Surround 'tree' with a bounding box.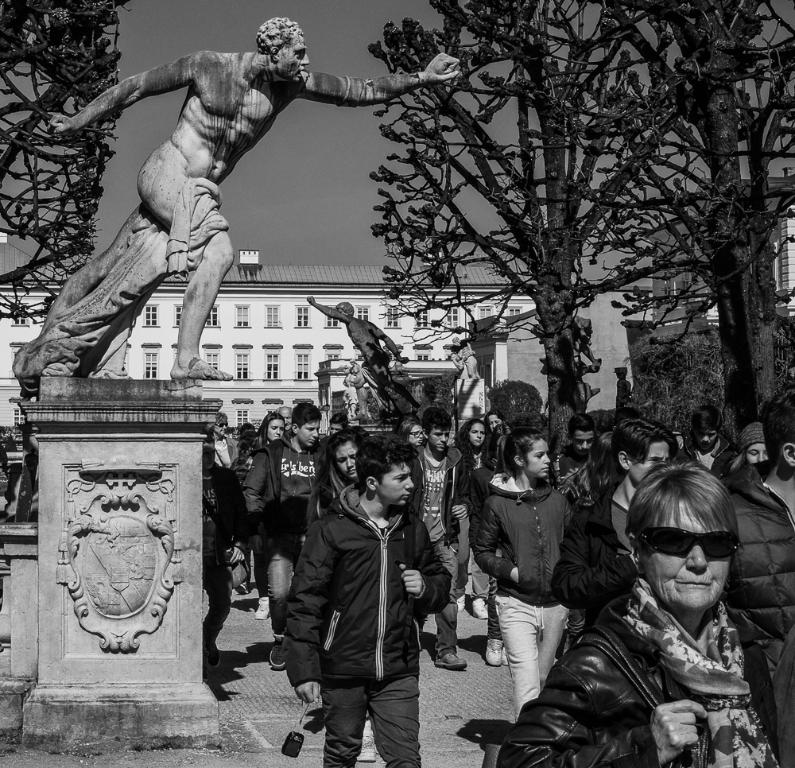
region(0, 0, 122, 332).
